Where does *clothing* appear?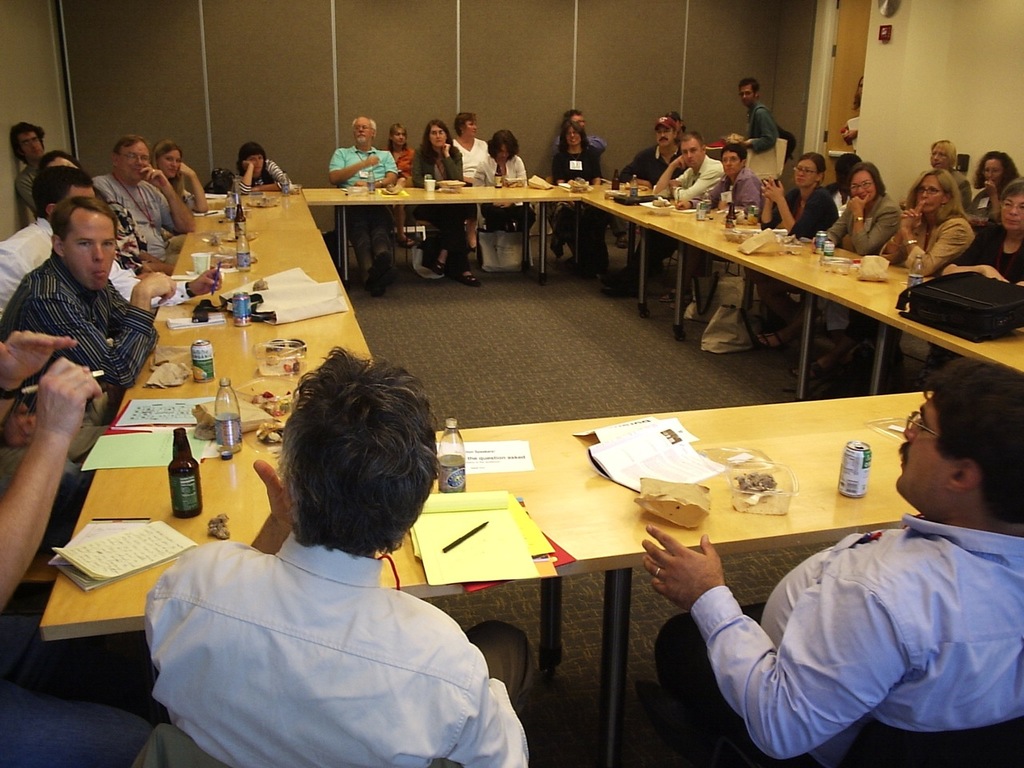
Appears at [left=717, top=170, right=761, bottom=210].
